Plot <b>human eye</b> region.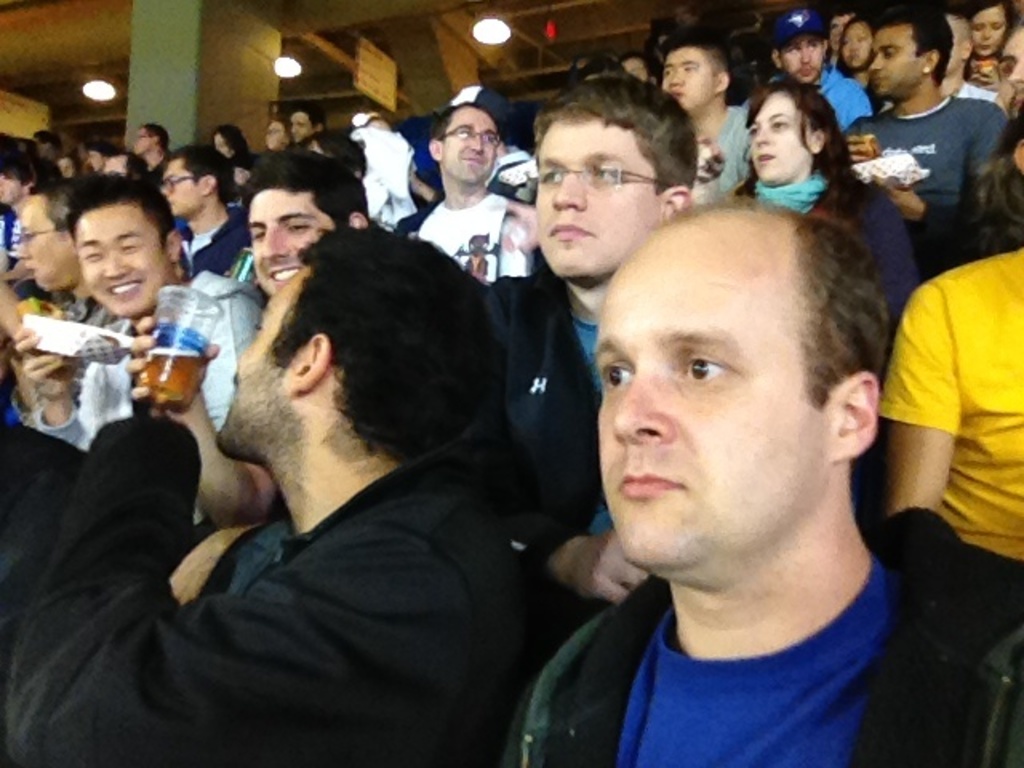
Plotted at {"left": 538, "top": 165, "right": 563, "bottom": 184}.
